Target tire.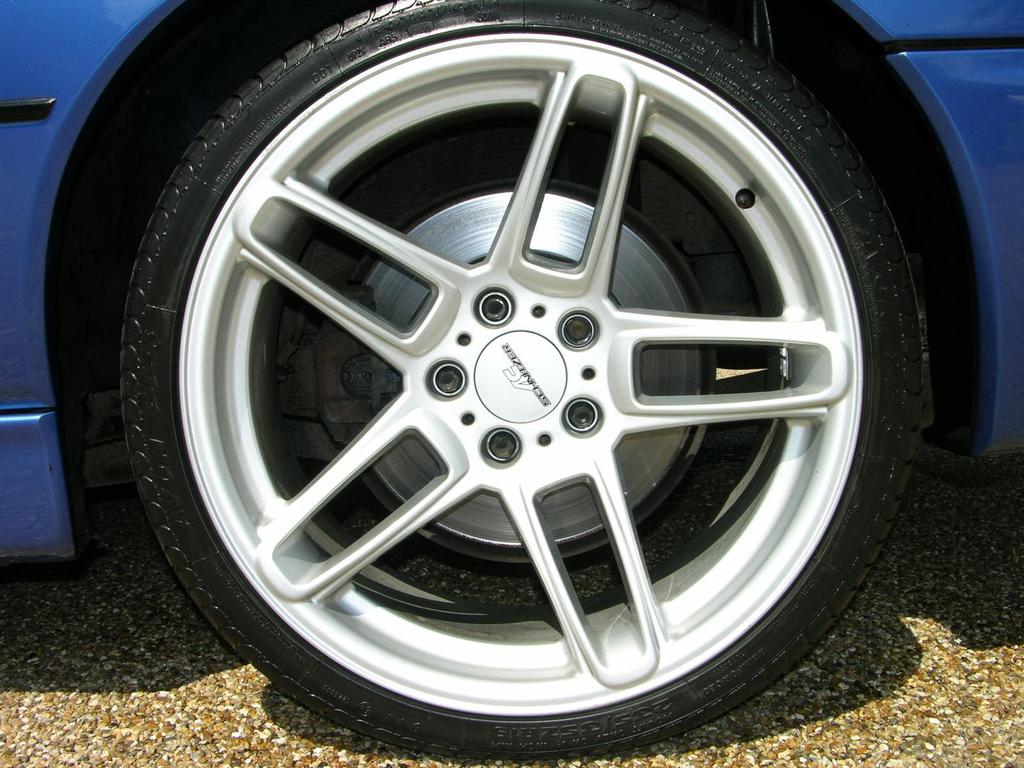
Target region: pyautogui.locateOnScreen(79, 0, 918, 758).
